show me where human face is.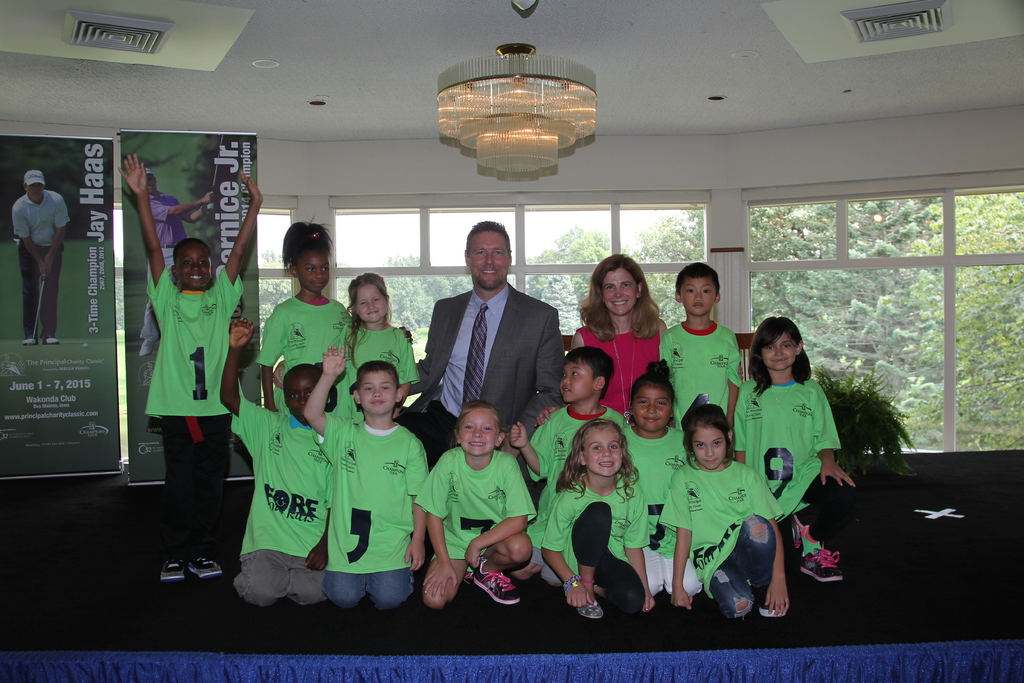
human face is at pyautogui.locateOnScreen(285, 366, 318, 414).
